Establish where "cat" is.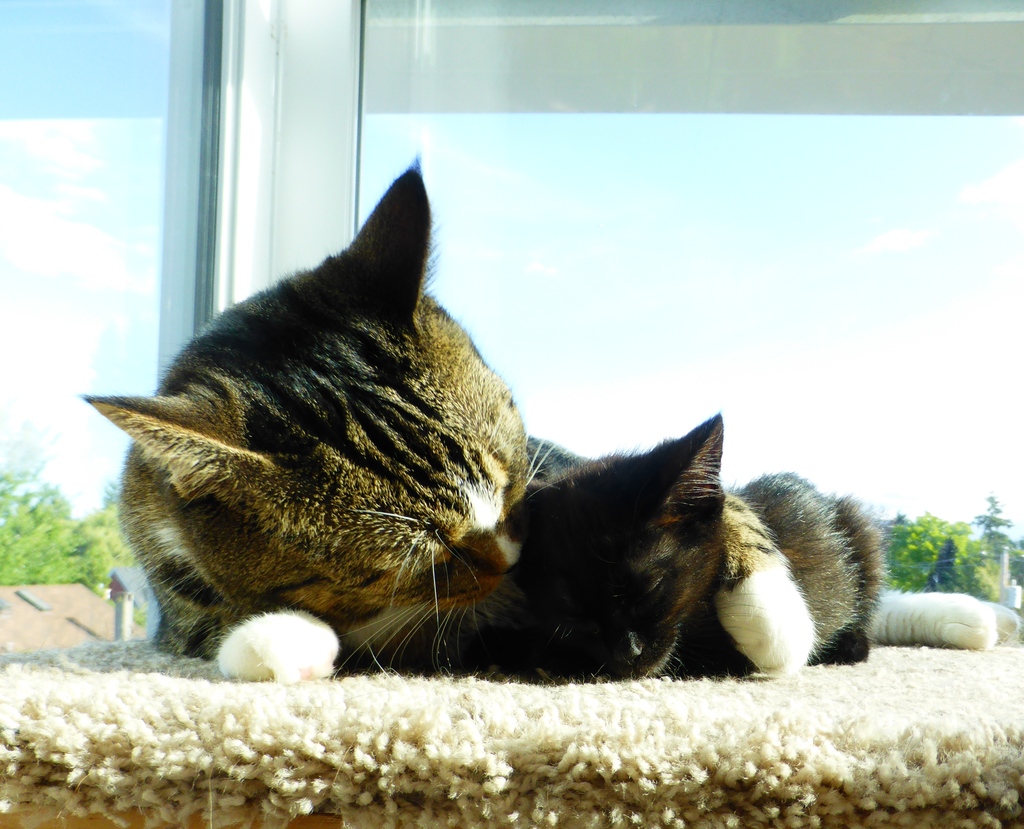
Established at 79, 151, 1008, 680.
